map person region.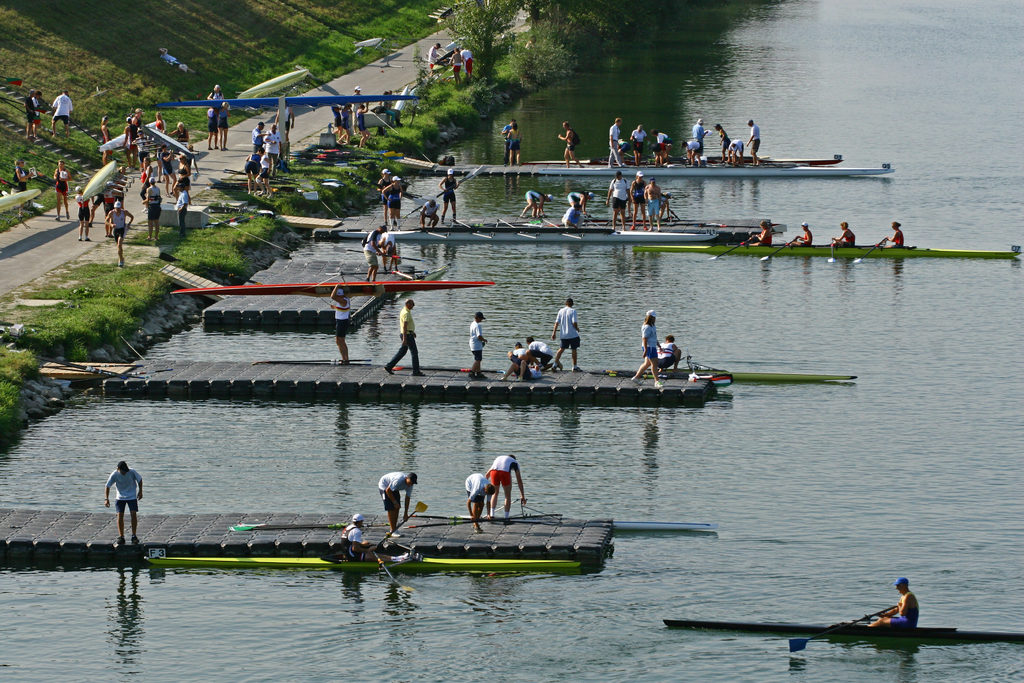
Mapped to [502, 121, 522, 172].
